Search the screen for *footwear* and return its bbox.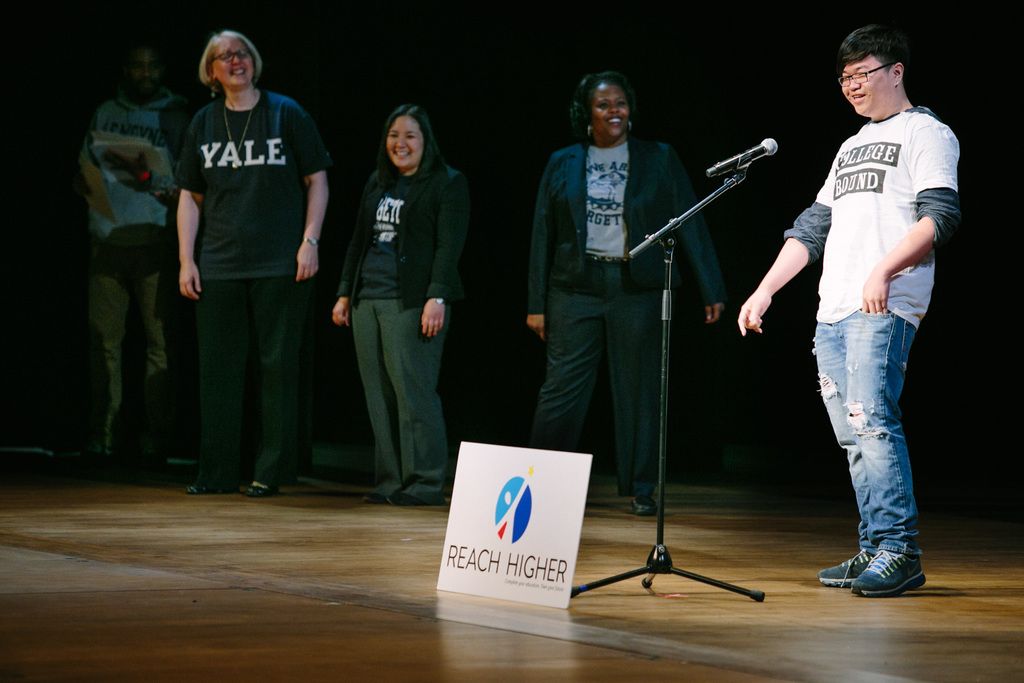
Found: box=[242, 484, 274, 493].
